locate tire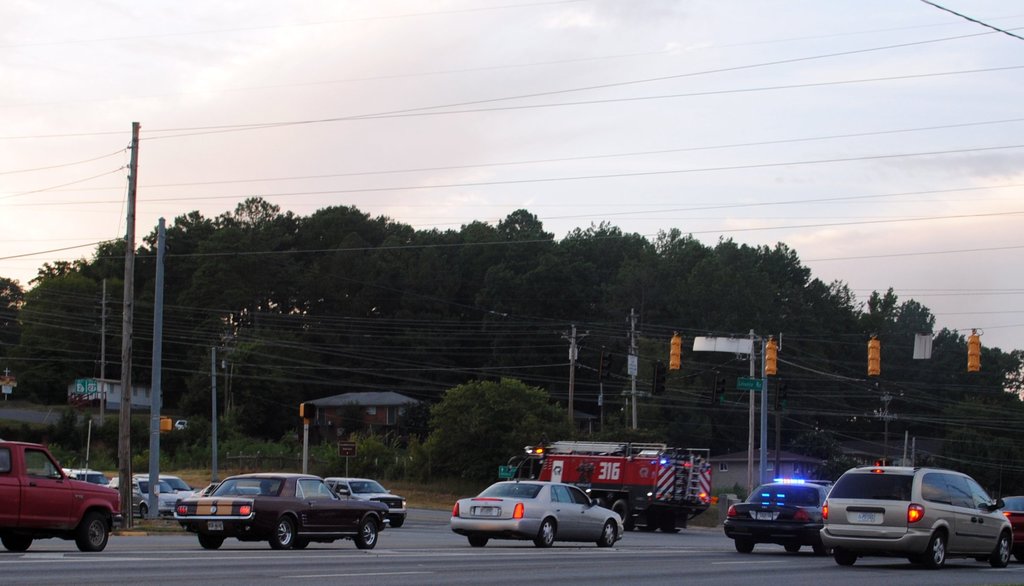
<bbox>470, 536, 490, 546</bbox>
